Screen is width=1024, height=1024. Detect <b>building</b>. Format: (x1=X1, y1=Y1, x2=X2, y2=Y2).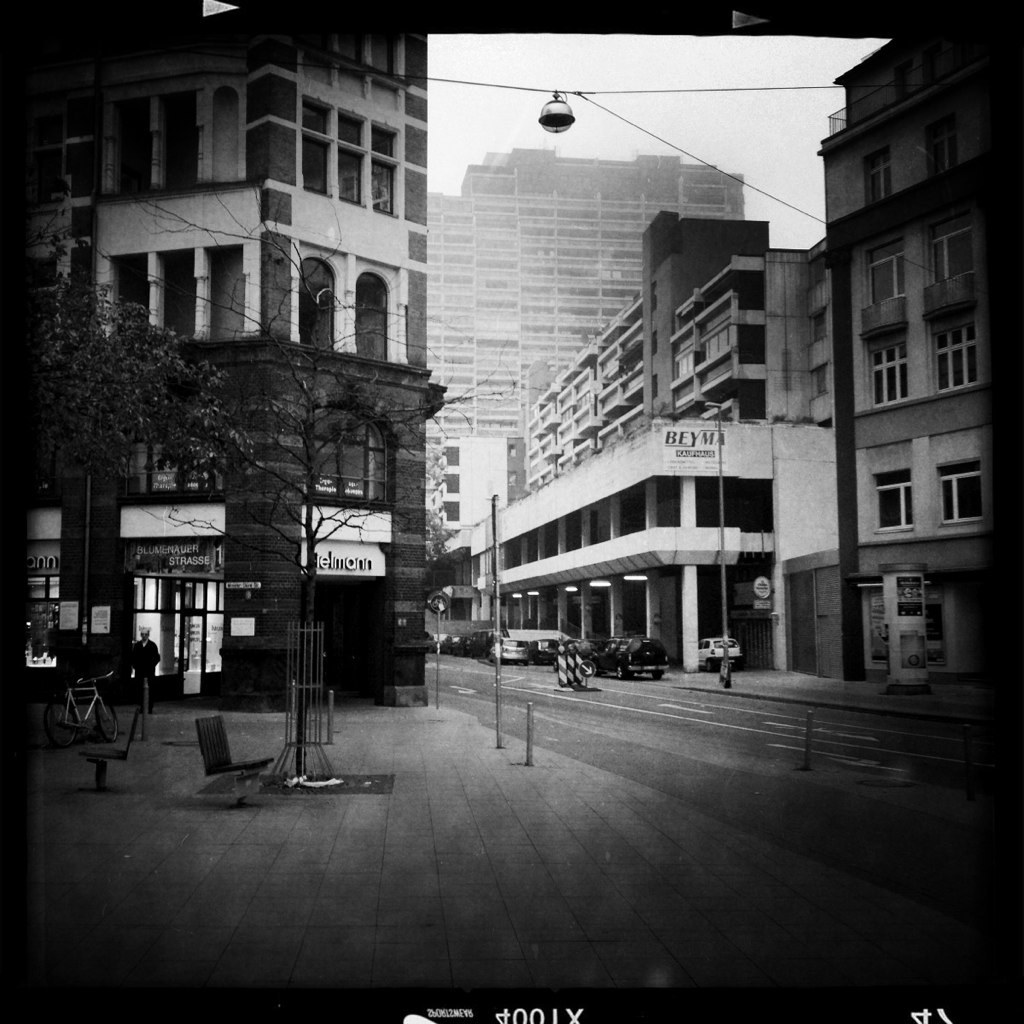
(x1=477, y1=203, x2=802, y2=700).
